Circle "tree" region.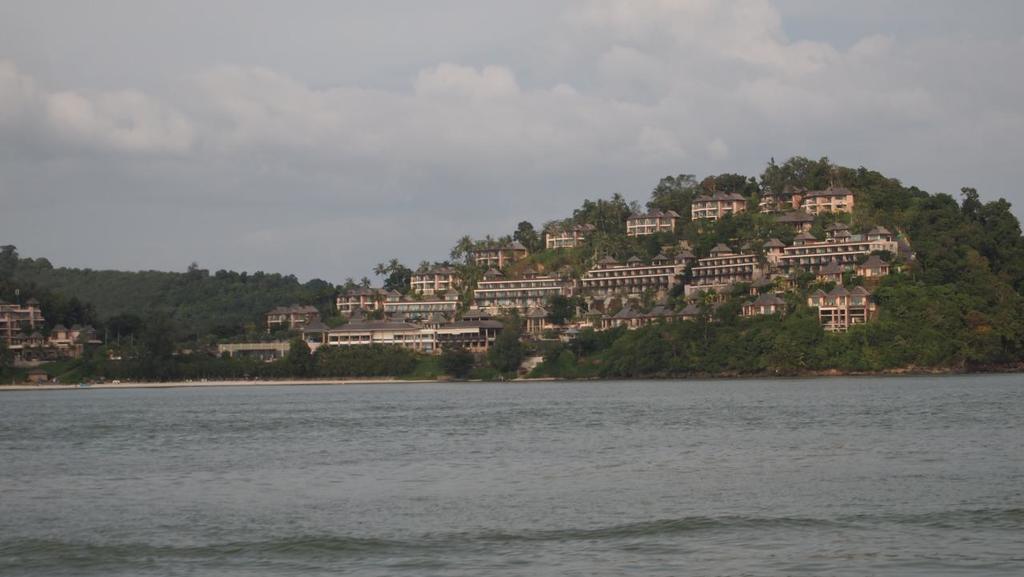
Region: bbox=(710, 296, 748, 321).
